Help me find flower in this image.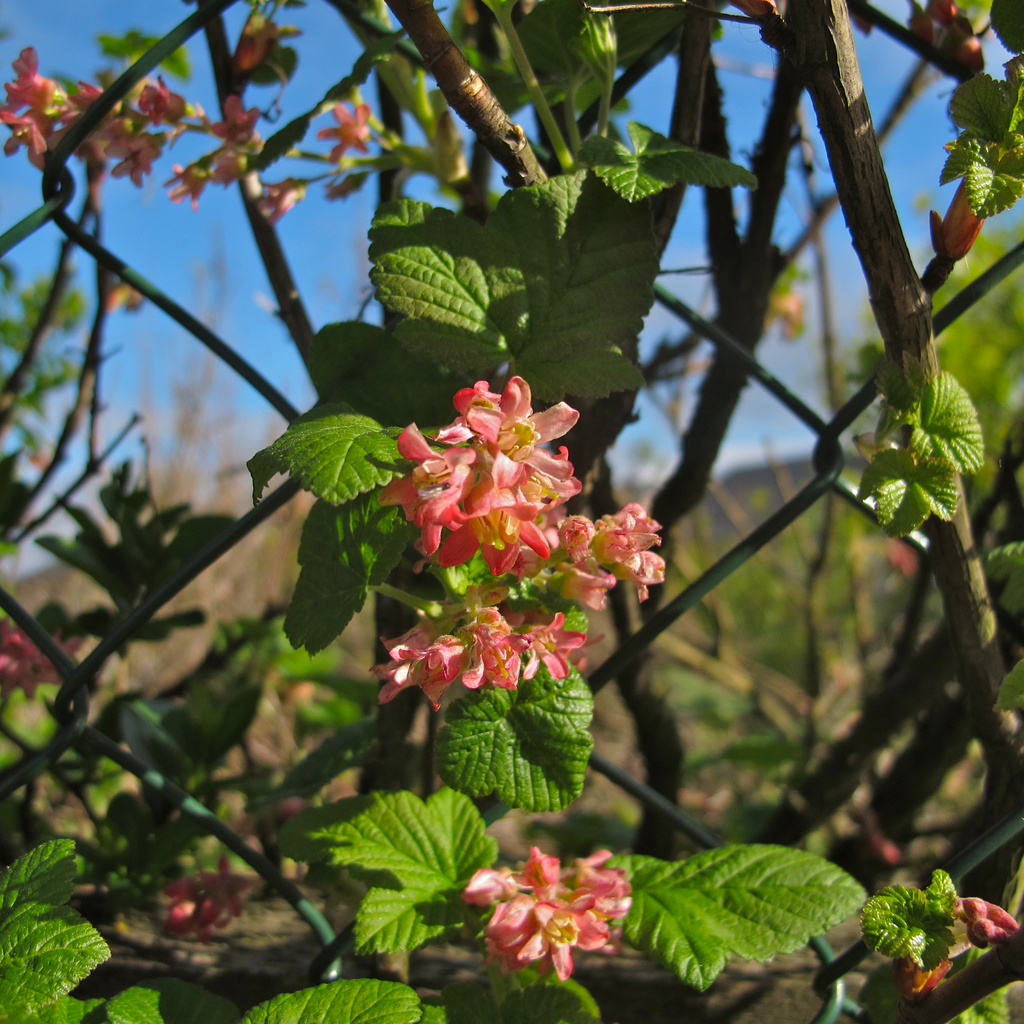
Found it: x1=915, y1=0, x2=993, y2=71.
